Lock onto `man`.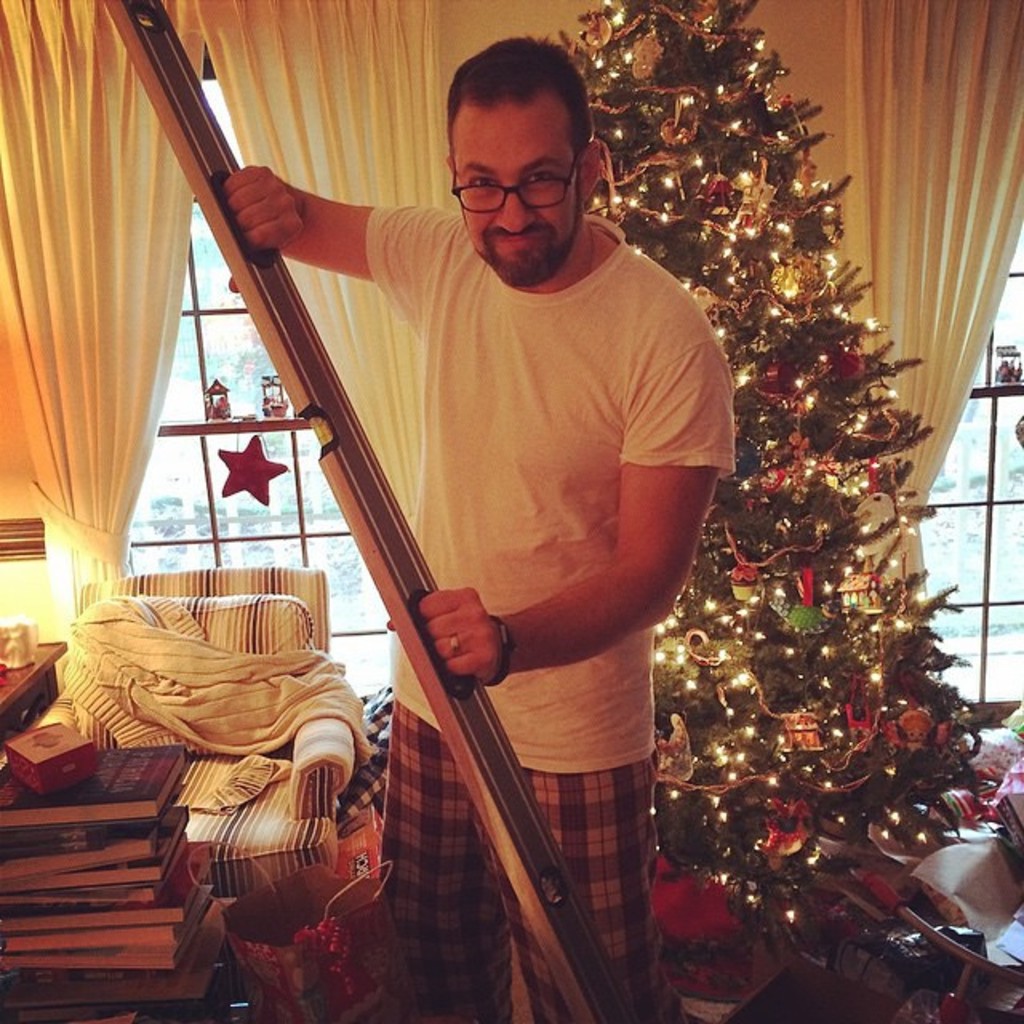
Locked: locate(294, 38, 763, 950).
